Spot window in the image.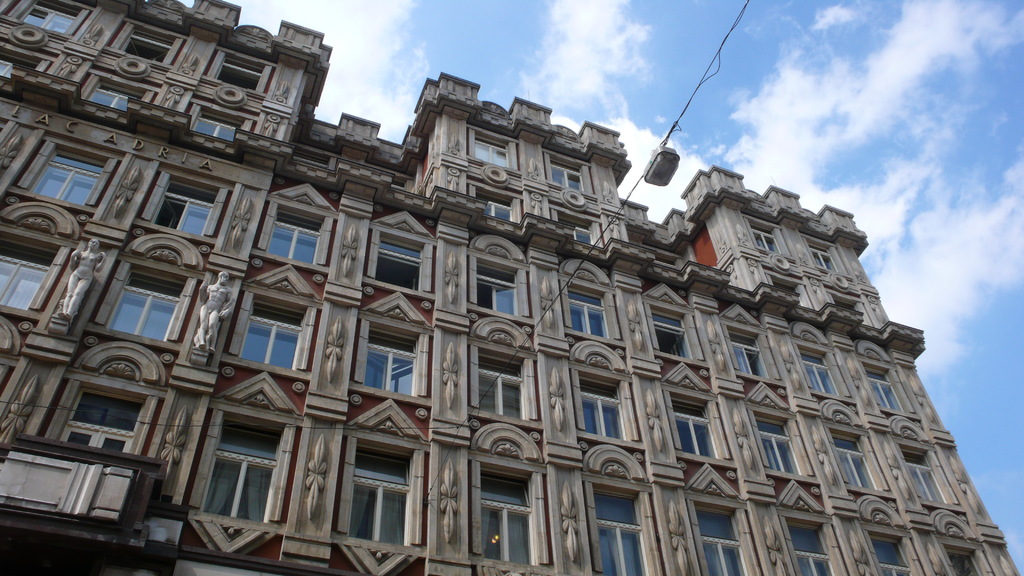
window found at {"left": 641, "top": 282, "right": 705, "bottom": 364}.
